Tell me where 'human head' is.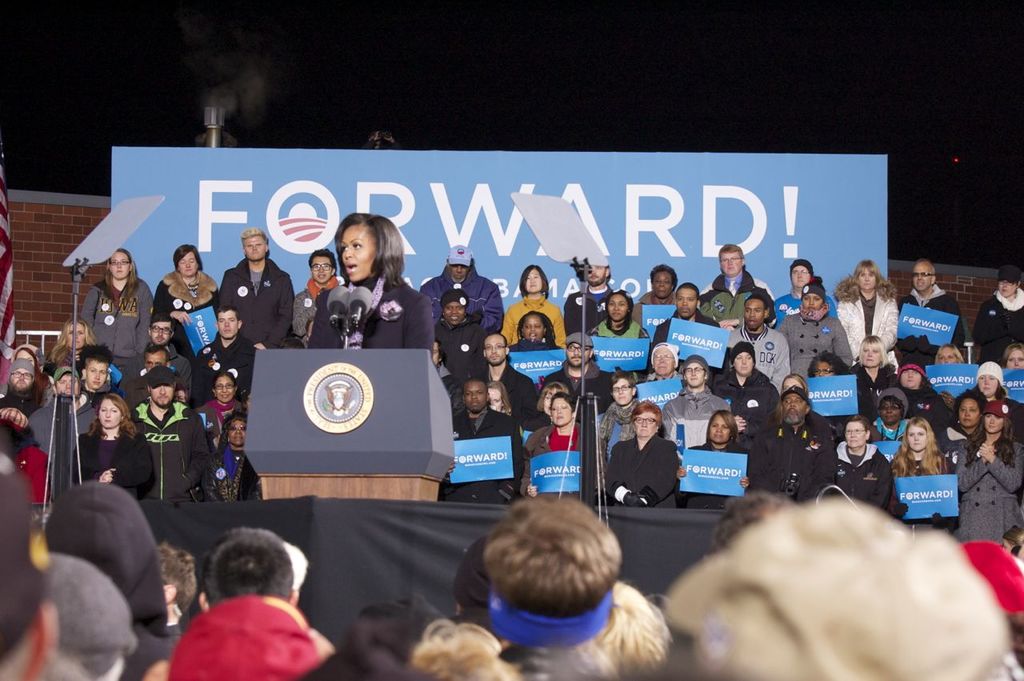
'human head' is at BBox(106, 247, 132, 279).
